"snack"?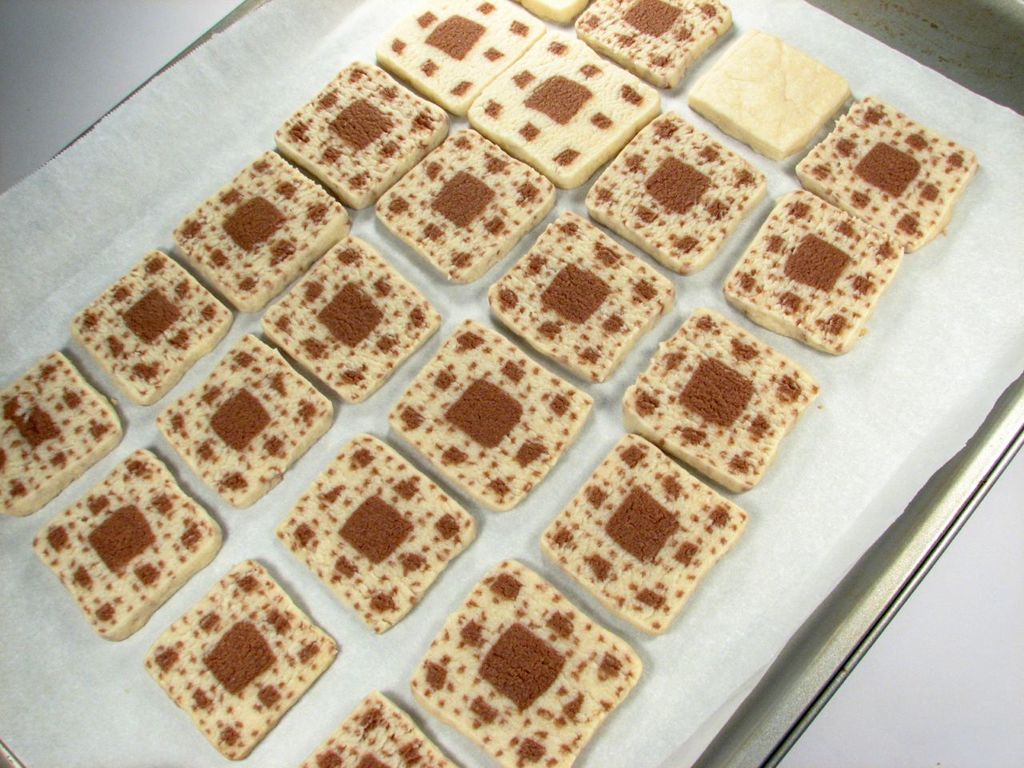
crop(406, 554, 649, 767)
